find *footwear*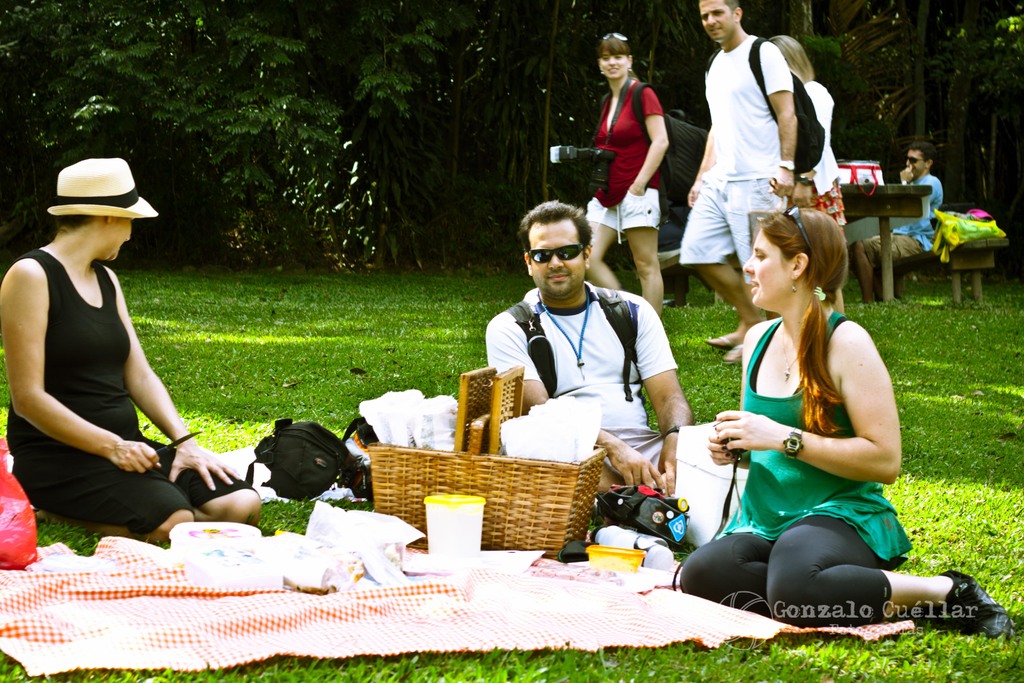
705/334/724/342
